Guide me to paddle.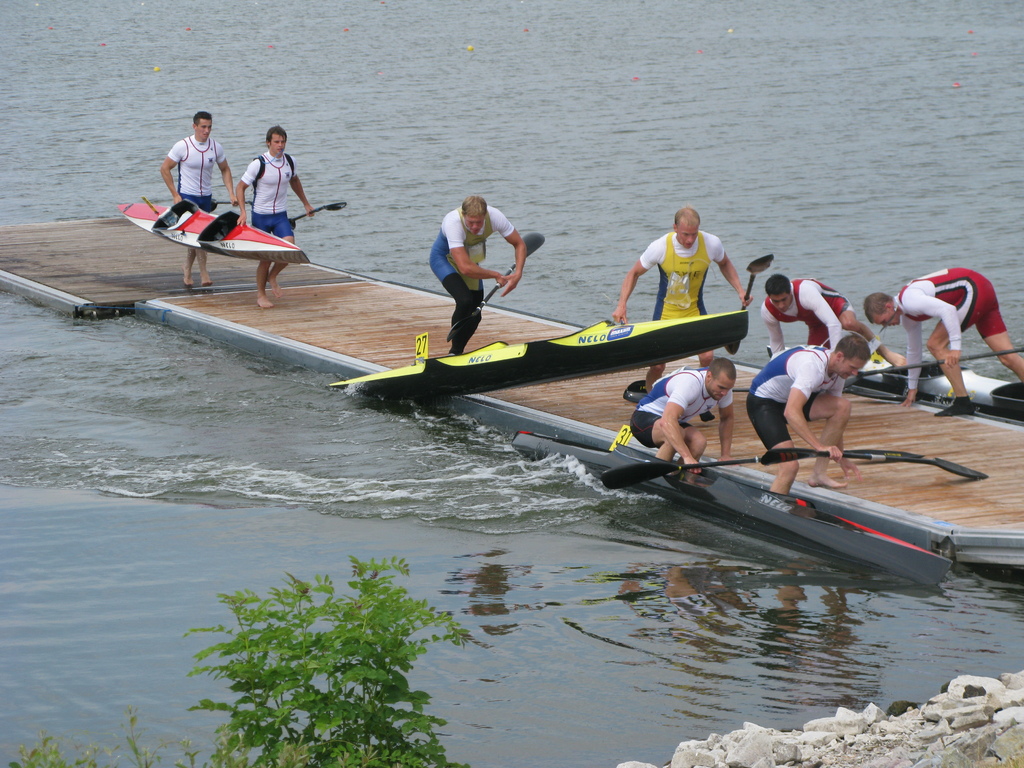
Guidance: crop(843, 346, 1023, 389).
